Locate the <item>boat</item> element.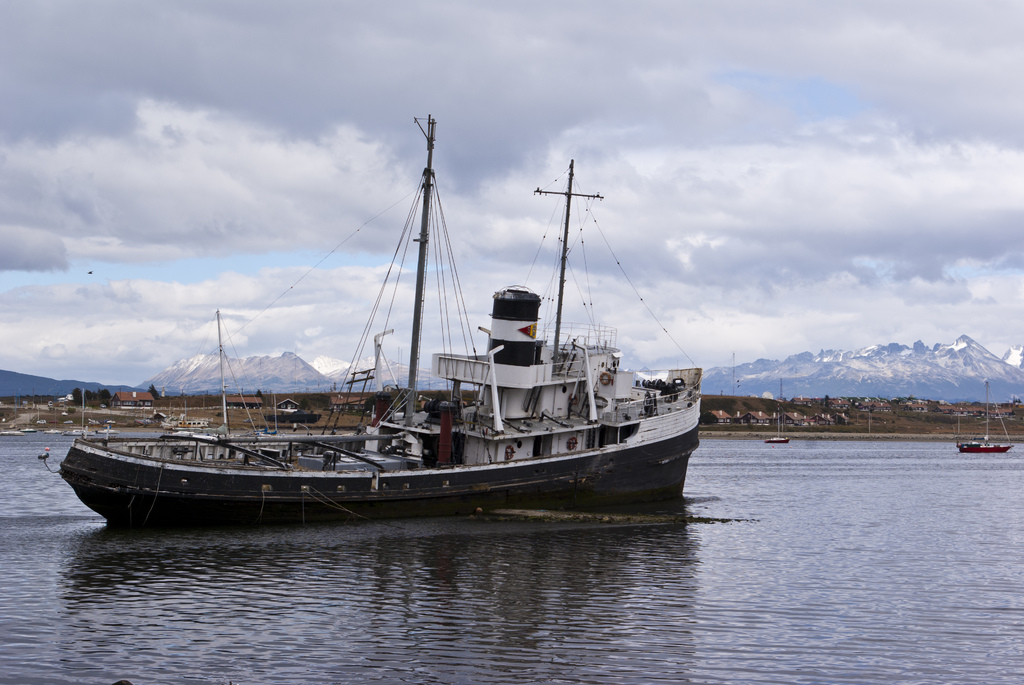
Element bbox: region(961, 377, 1012, 459).
